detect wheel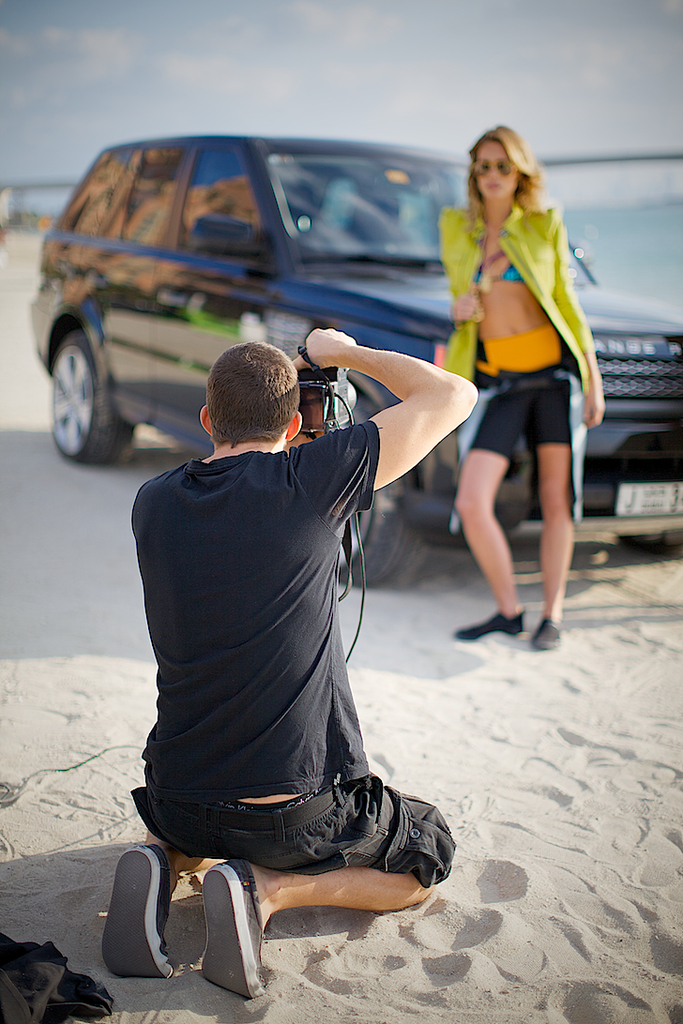
pyautogui.locateOnScreen(332, 398, 426, 591)
